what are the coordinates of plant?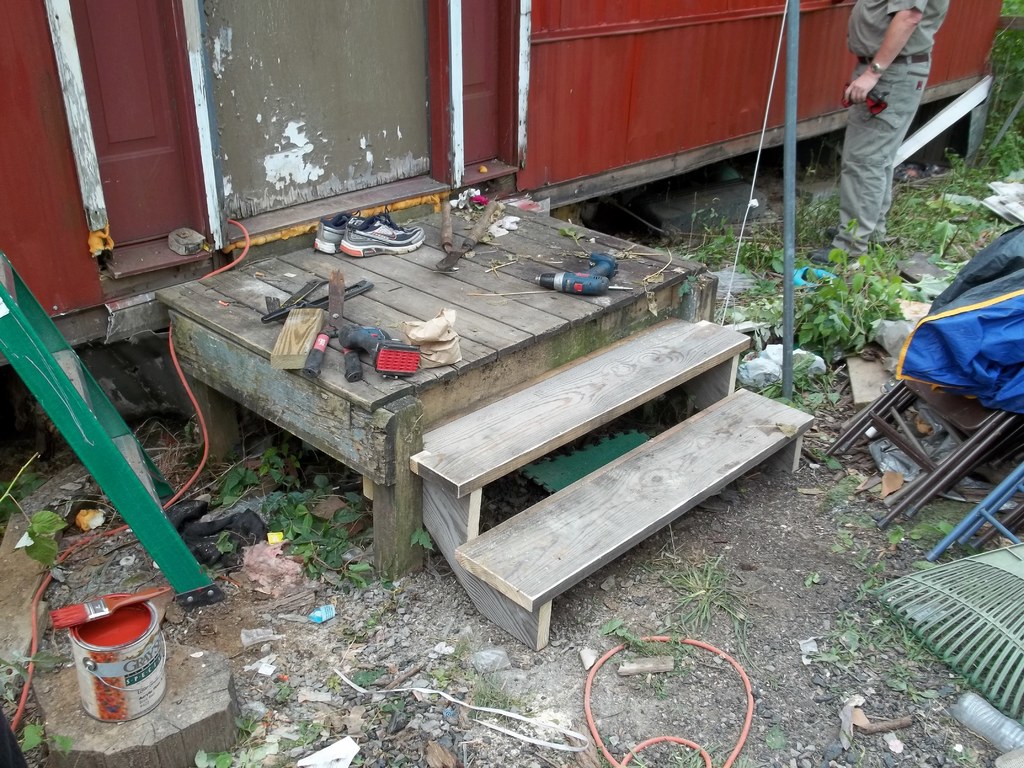
<box>648,553,755,642</box>.
